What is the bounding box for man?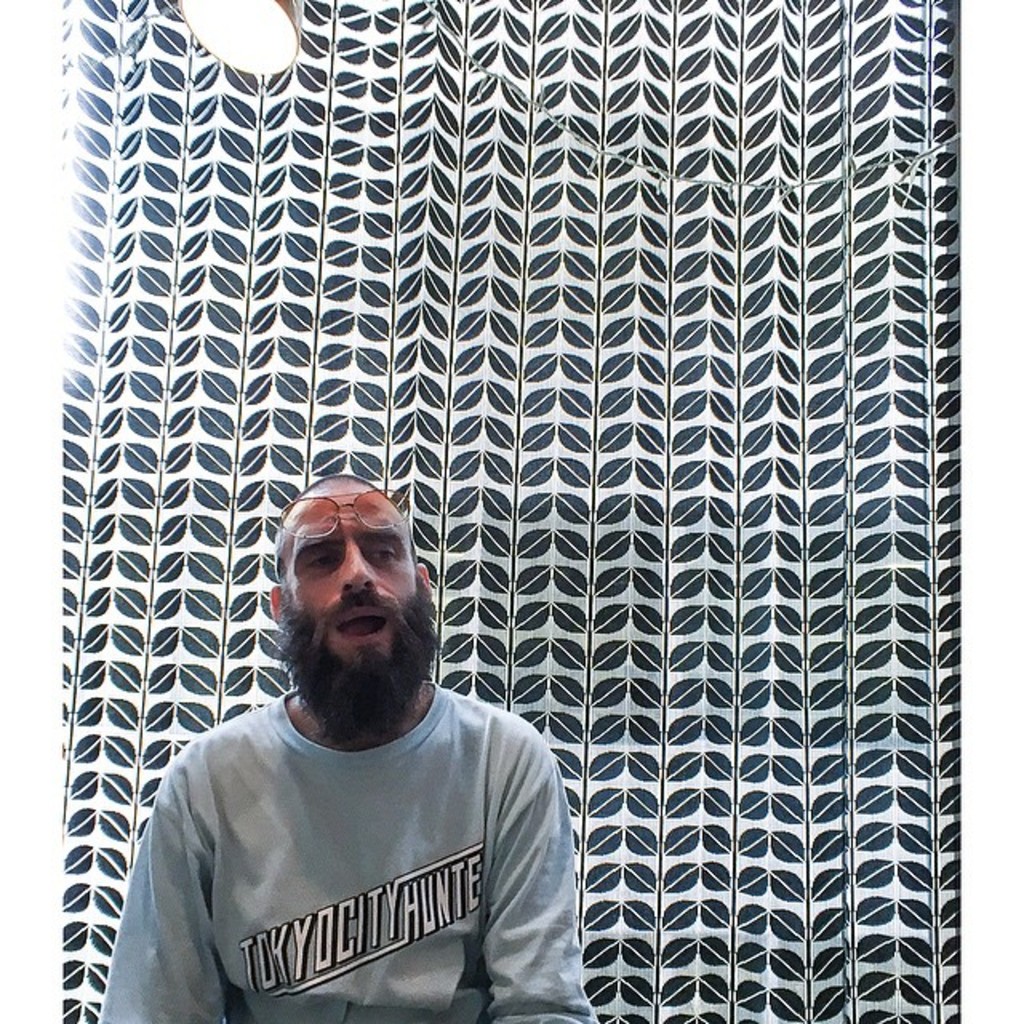
117, 482, 574, 1023.
